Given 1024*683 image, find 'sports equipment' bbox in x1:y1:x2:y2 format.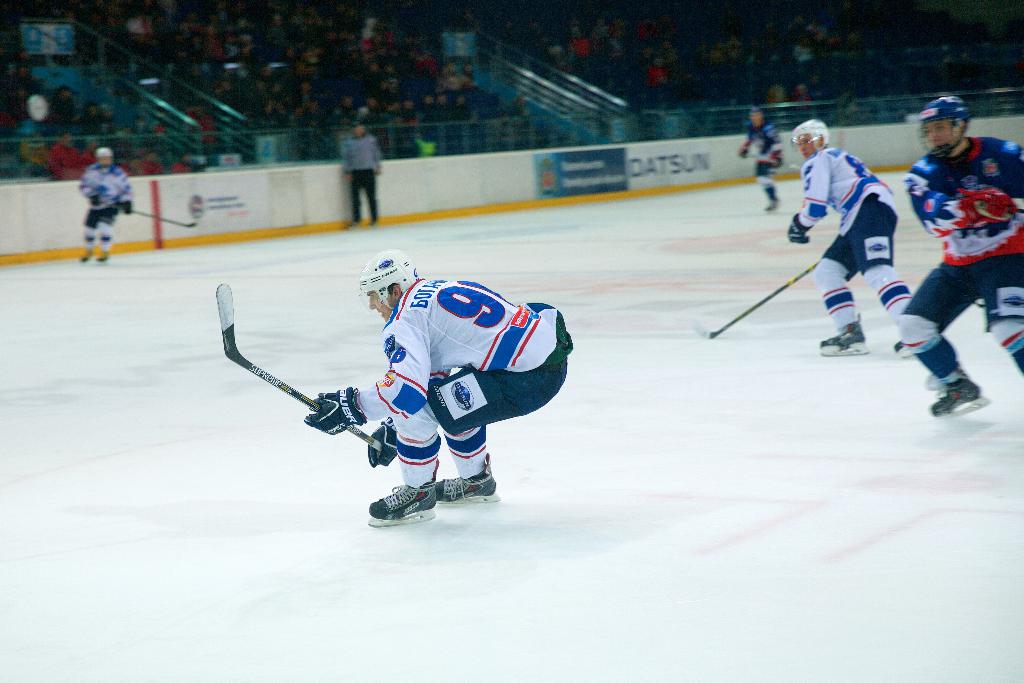
895:340:923:359.
